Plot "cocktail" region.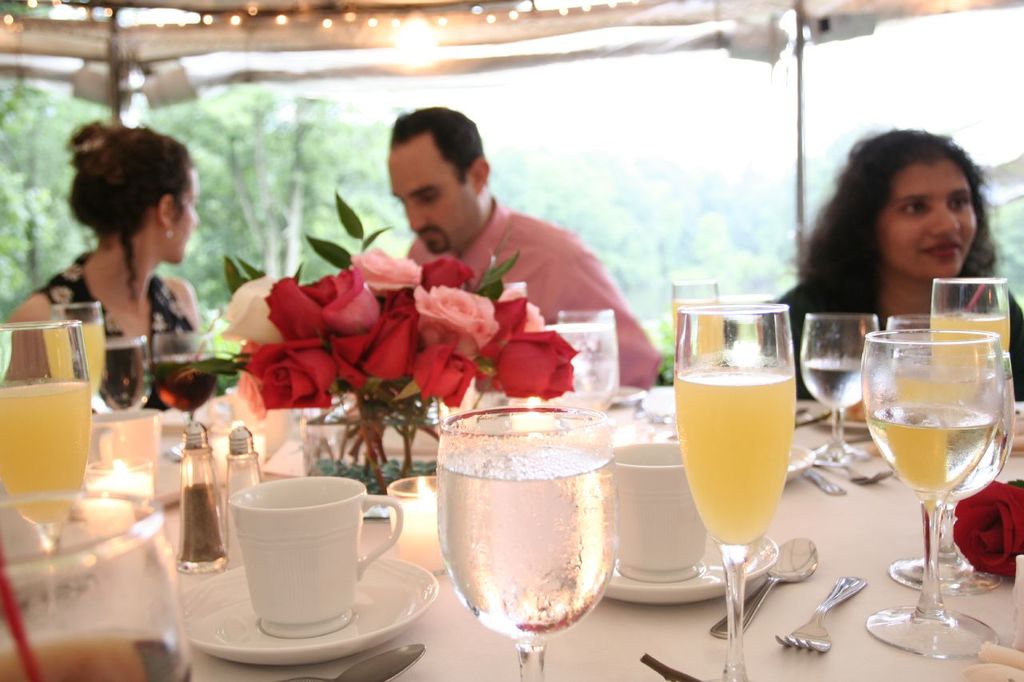
Plotted at detection(864, 290, 1006, 639).
